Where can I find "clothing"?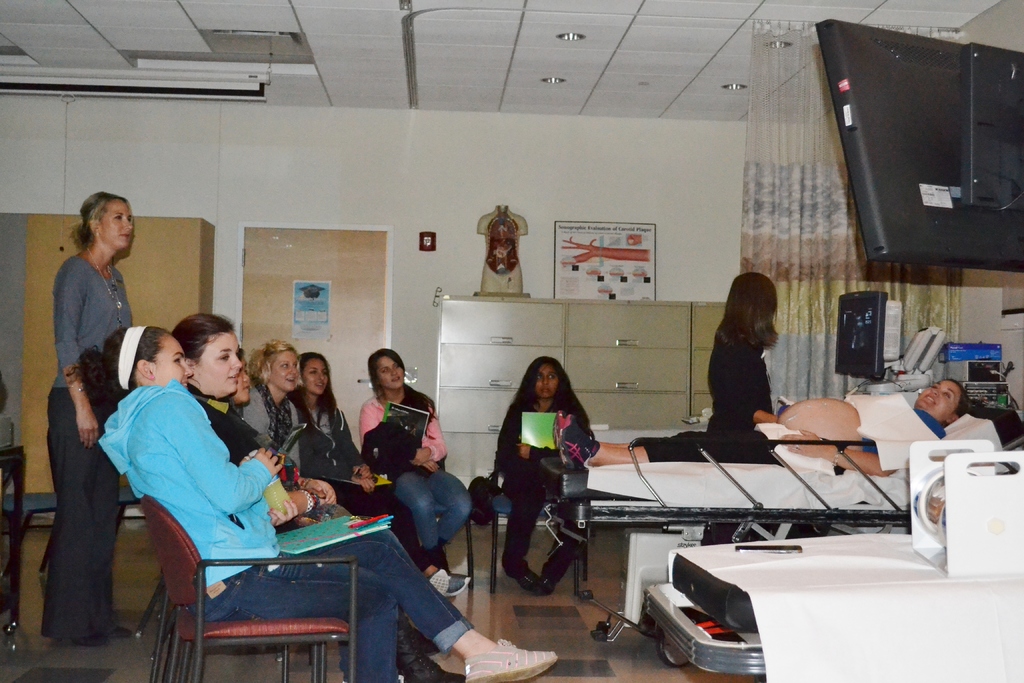
You can find it at 200 531 476 682.
